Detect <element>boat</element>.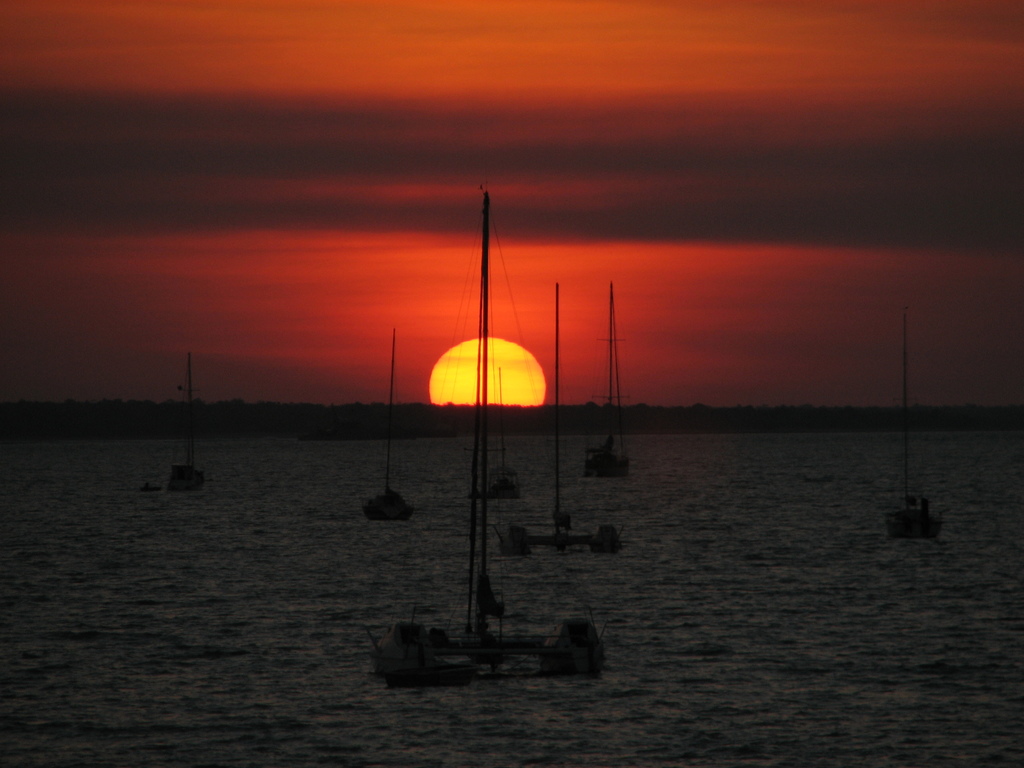
Detected at <bbox>479, 227, 516, 499</bbox>.
